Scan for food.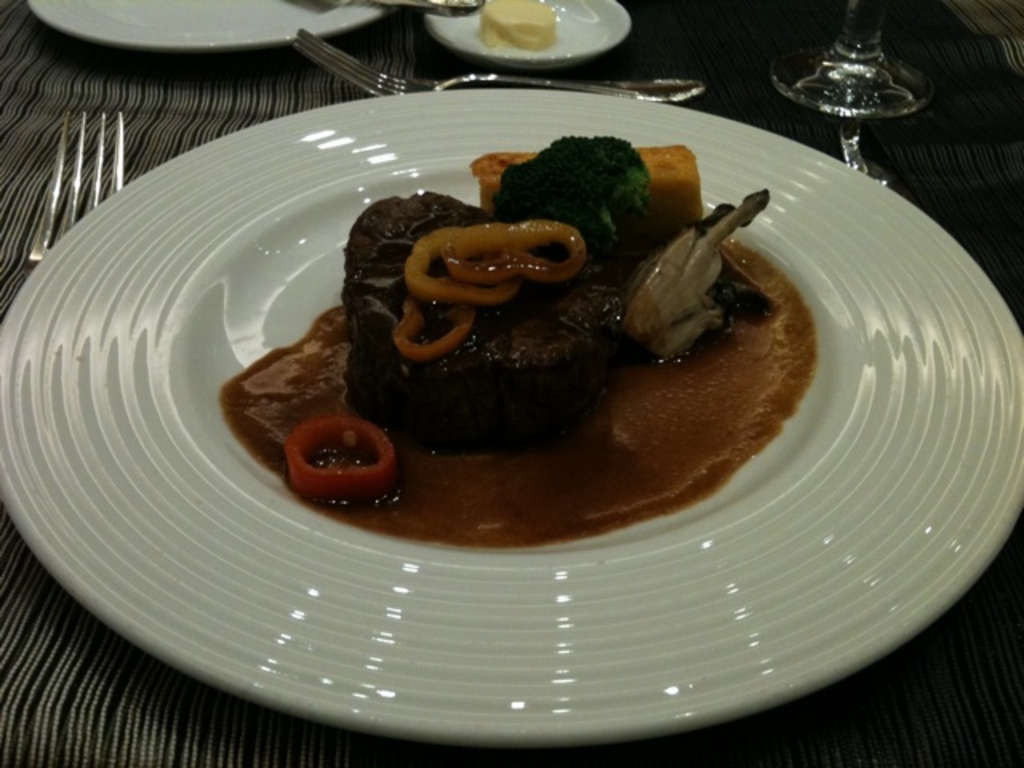
Scan result: <region>480, 0, 558, 53</region>.
